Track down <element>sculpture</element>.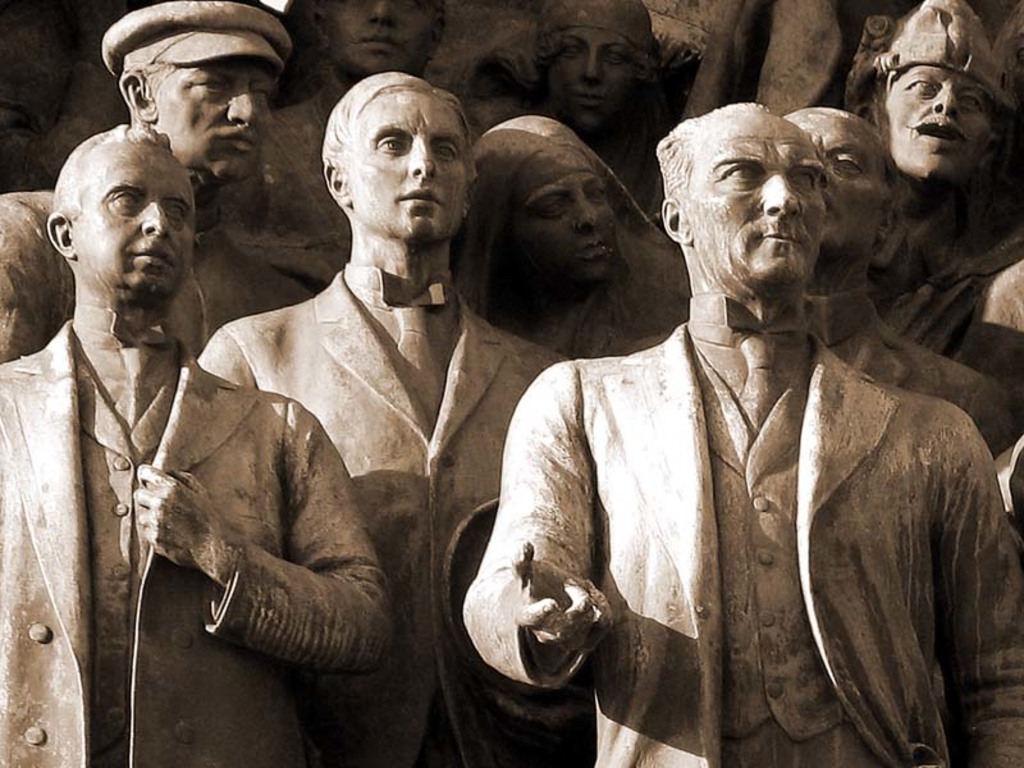
Tracked to <box>772,96,1011,451</box>.
